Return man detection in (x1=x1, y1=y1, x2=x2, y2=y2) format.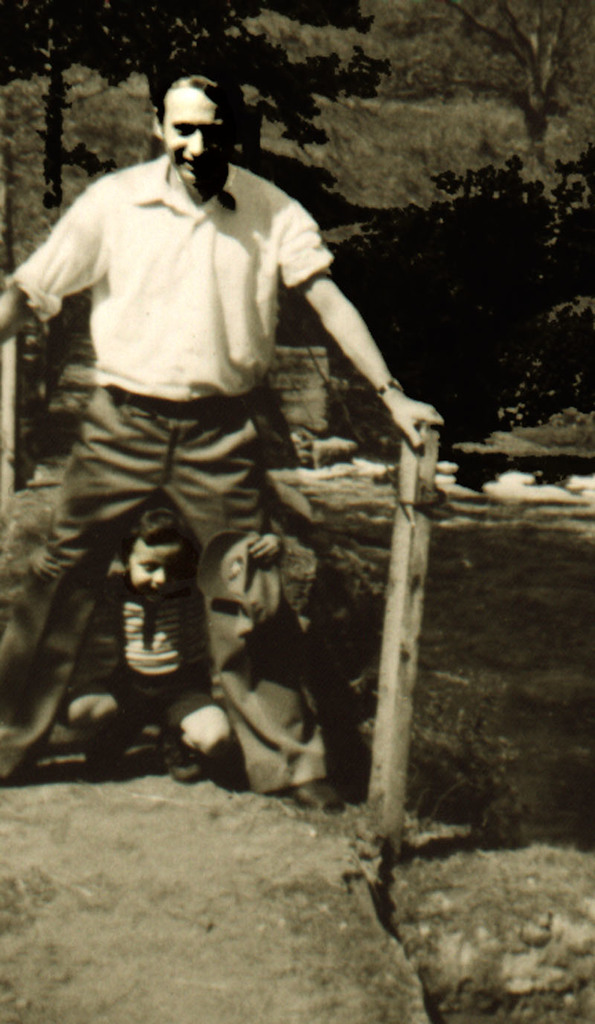
(x1=0, y1=40, x2=448, y2=820).
